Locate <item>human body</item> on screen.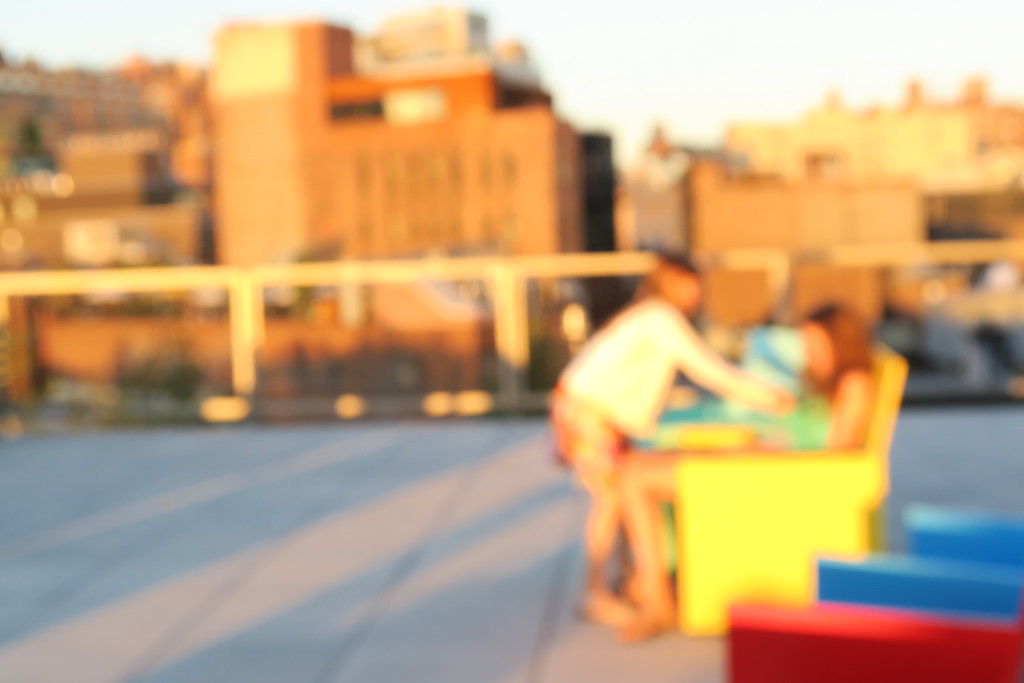
On screen at left=551, top=242, right=778, bottom=573.
